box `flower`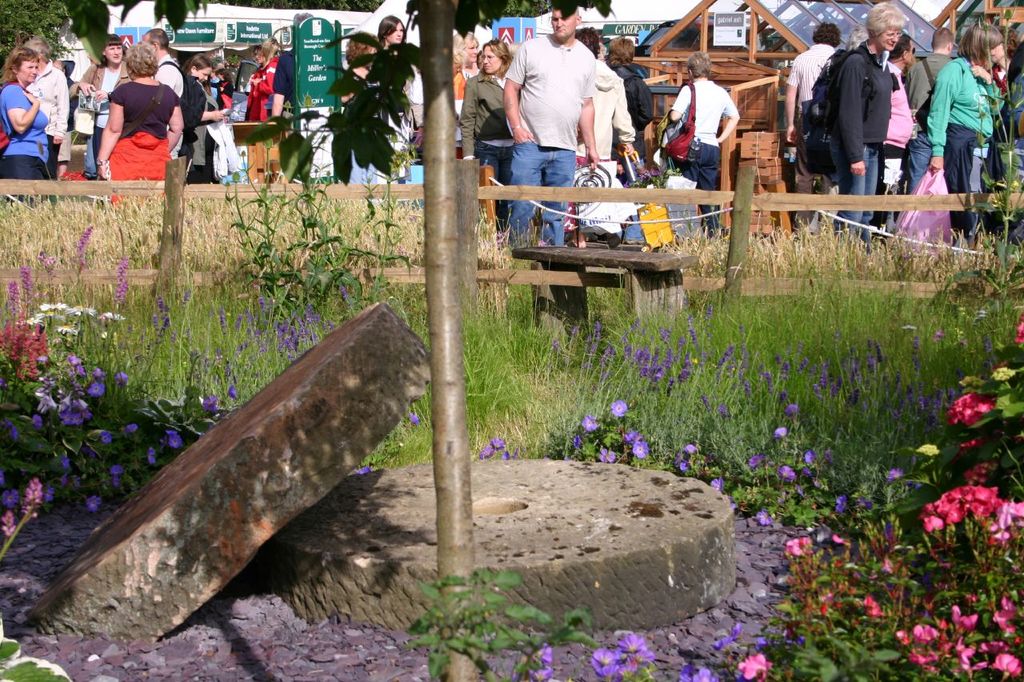
x1=409 y1=410 x2=420 y2=426
